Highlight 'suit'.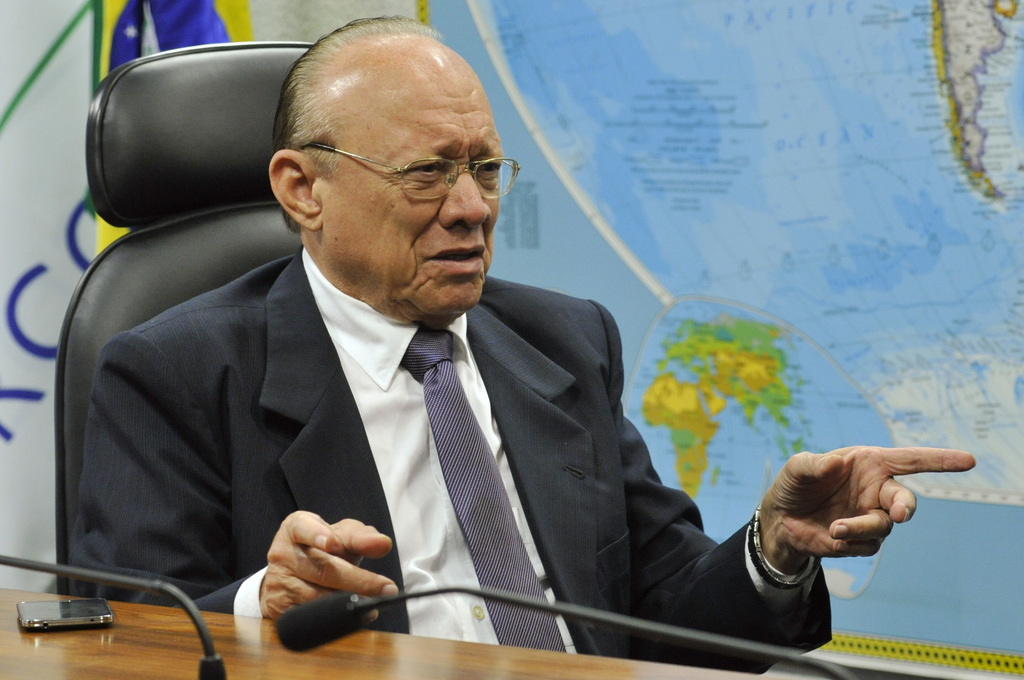
Highlighted region: region(61, 238, 842, 666).
